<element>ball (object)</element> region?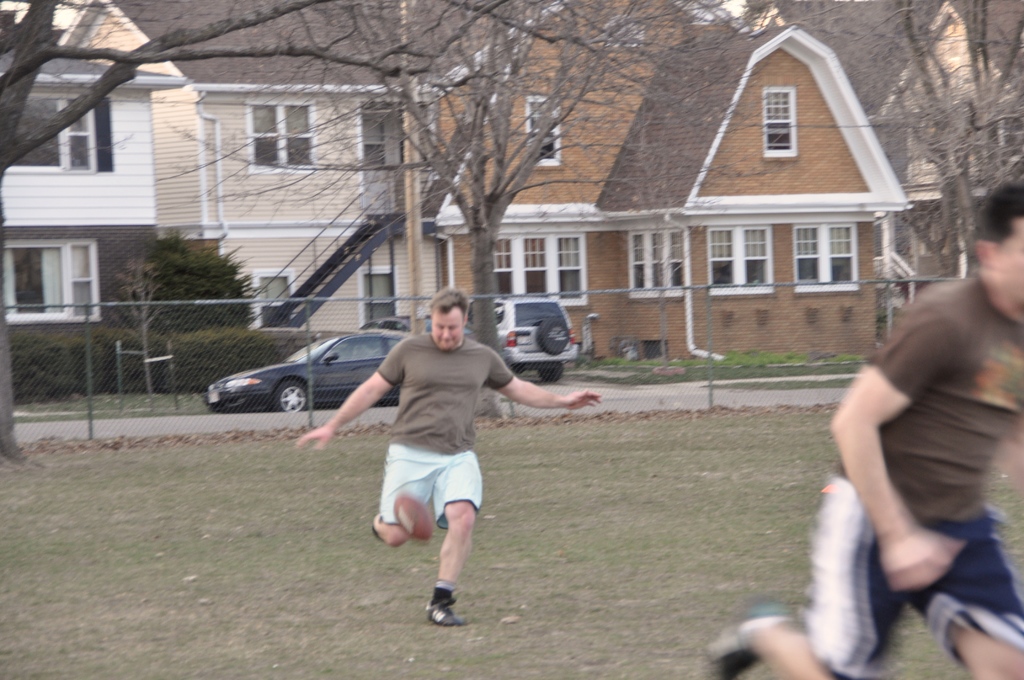
{"left": 394, "top": 488, "right": 431, "bottom": 544}
